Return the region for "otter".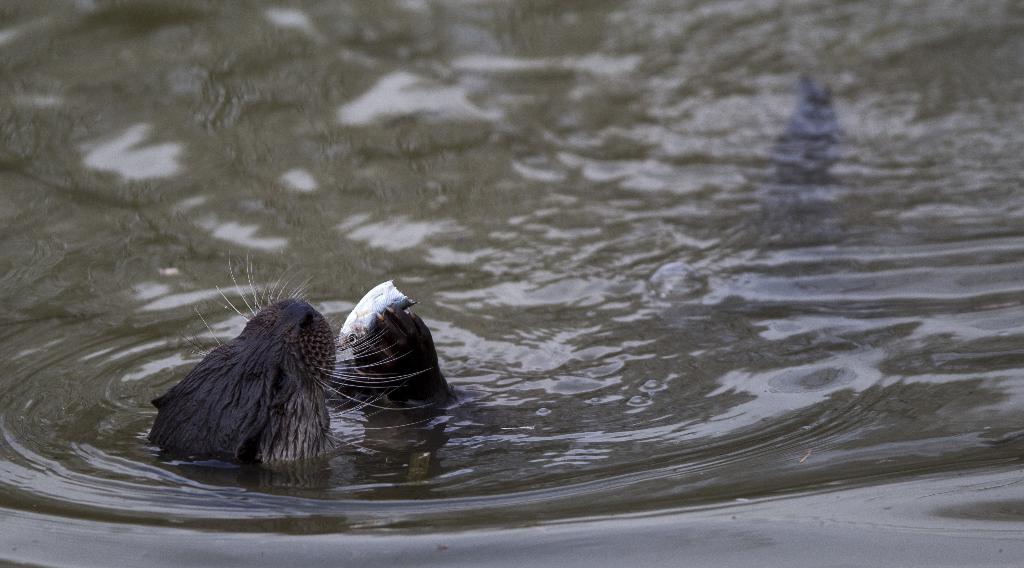
[191, 271, 455, 471].
